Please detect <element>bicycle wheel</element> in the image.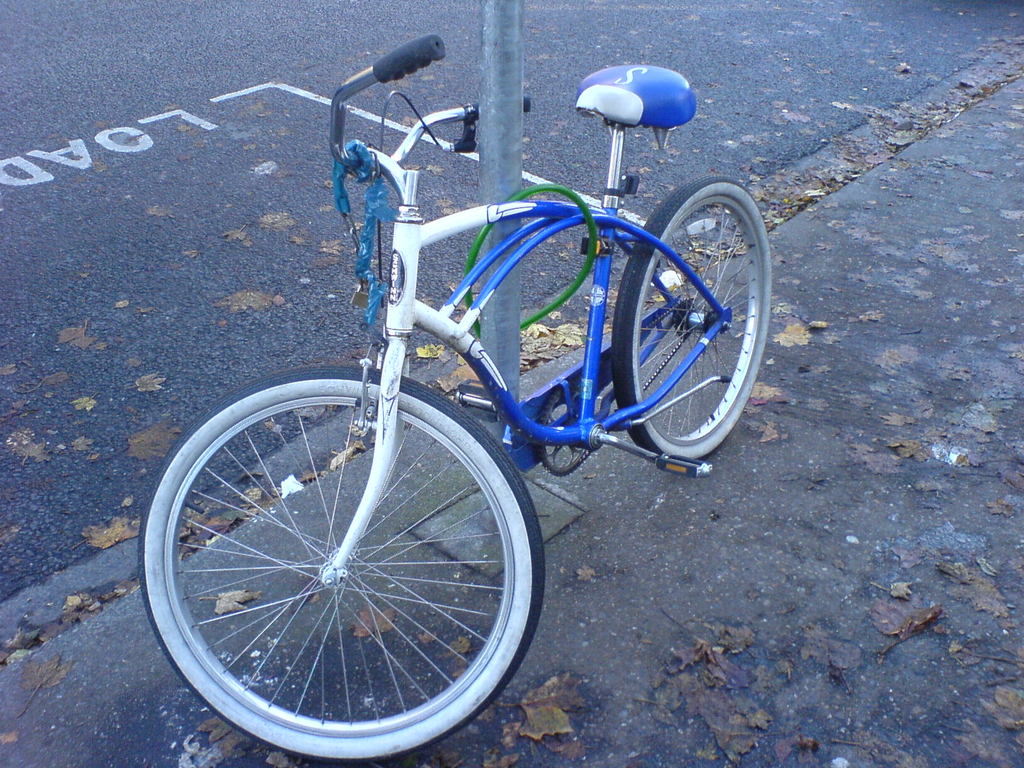
locate(614, 175, 773, 462).
